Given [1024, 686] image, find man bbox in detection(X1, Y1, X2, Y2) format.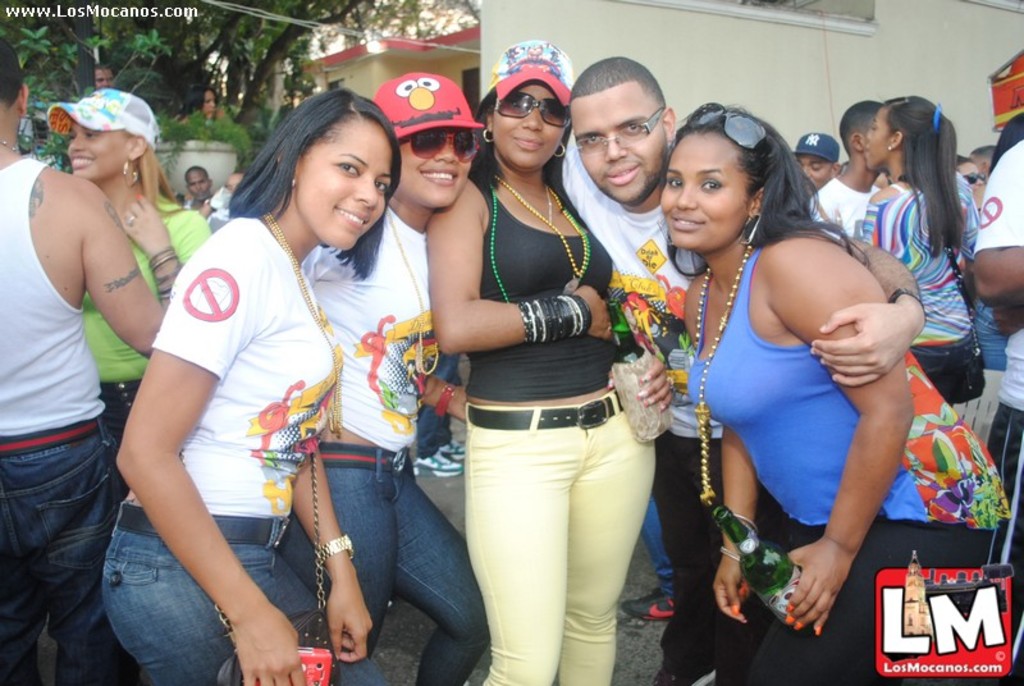
detection(965, 146, 998, 180).
